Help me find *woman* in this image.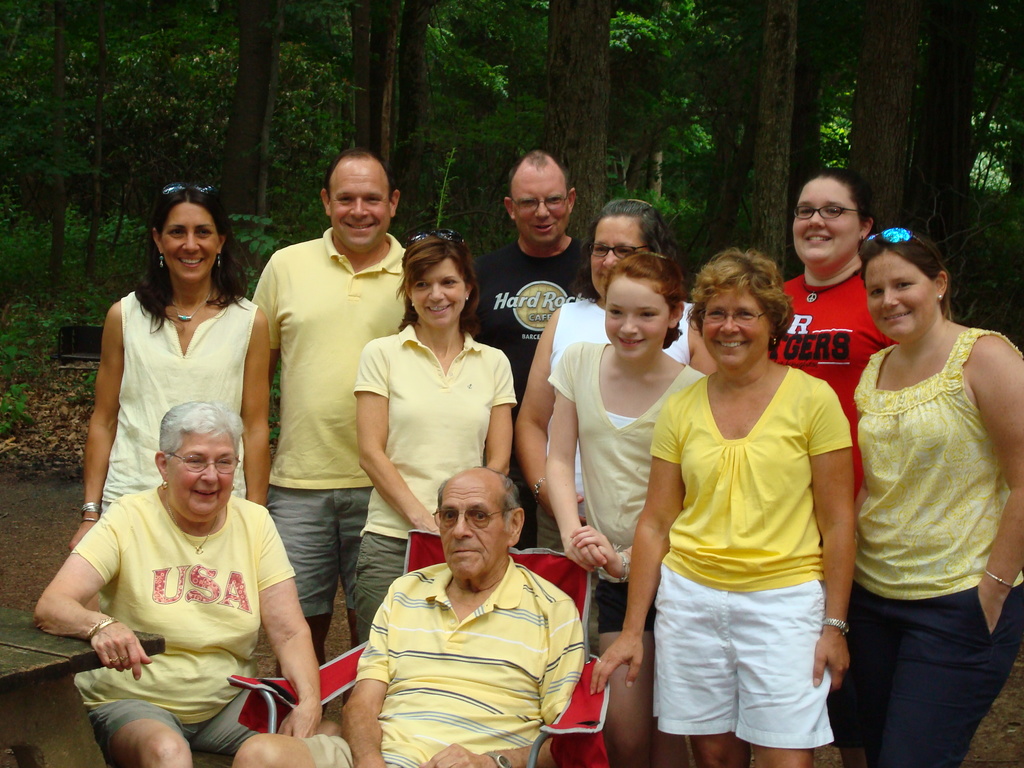
Found it: (x1=510, y1=198, x2=712, y2=572).
